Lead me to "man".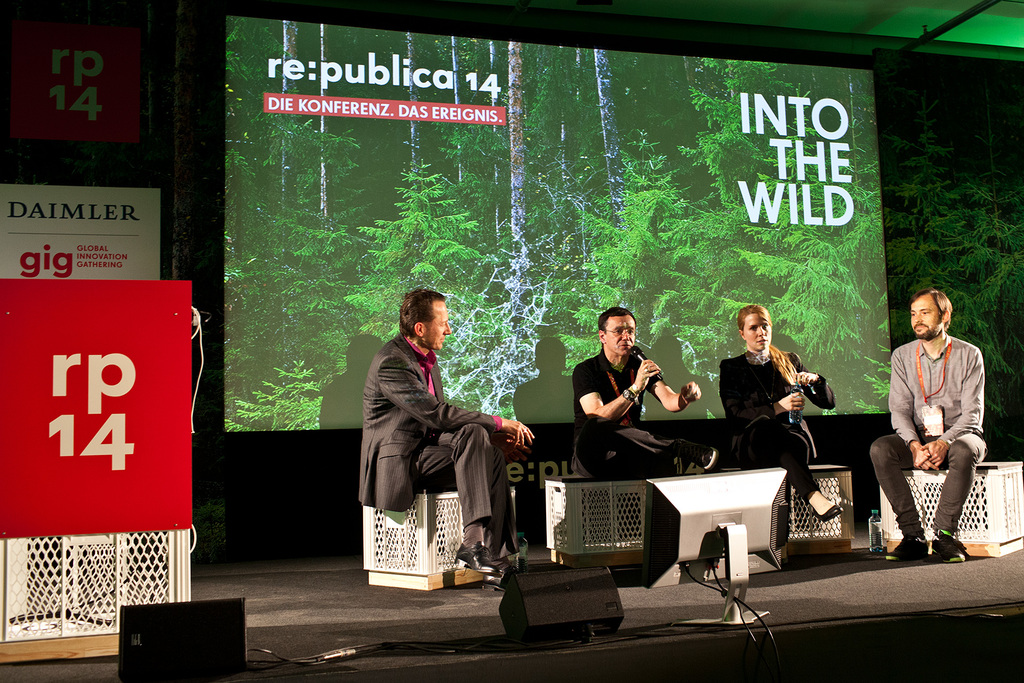
Lead to rect(358, 288, 530, 588).
